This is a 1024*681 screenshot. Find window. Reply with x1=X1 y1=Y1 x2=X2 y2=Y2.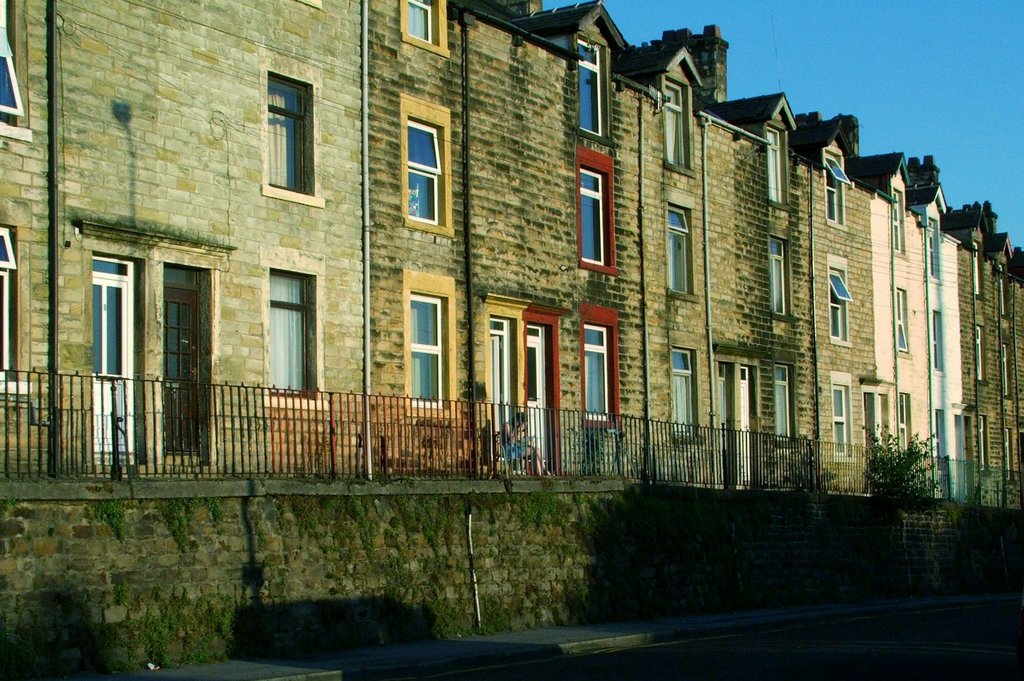
x1=0 y1=227 x2=34 y2=391.
